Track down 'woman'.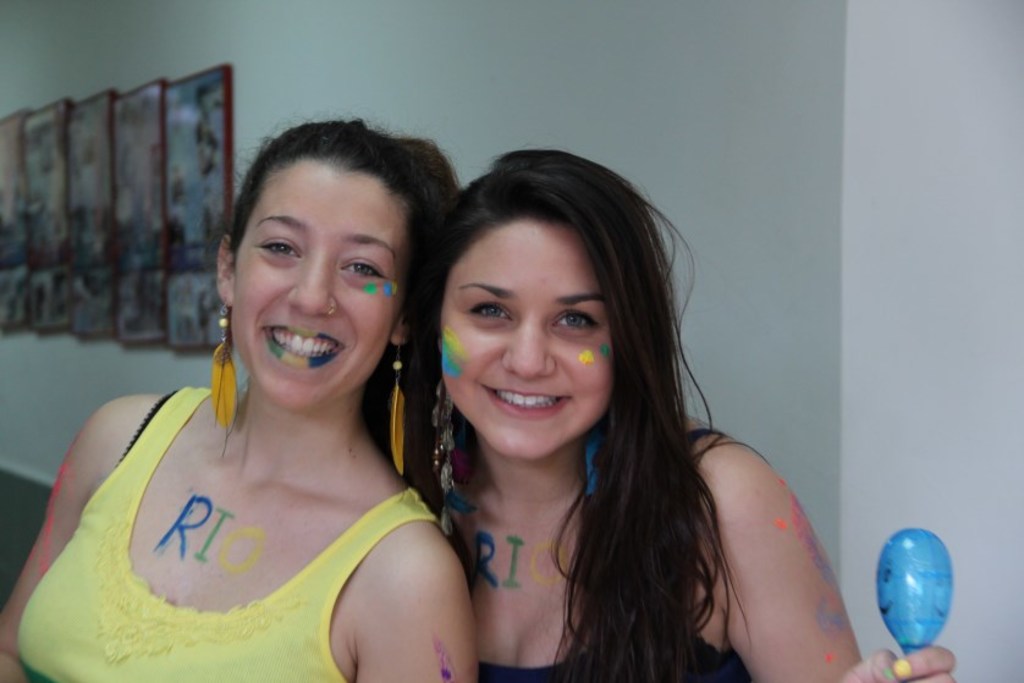
Tracked to (392, 144, 957, 682).
